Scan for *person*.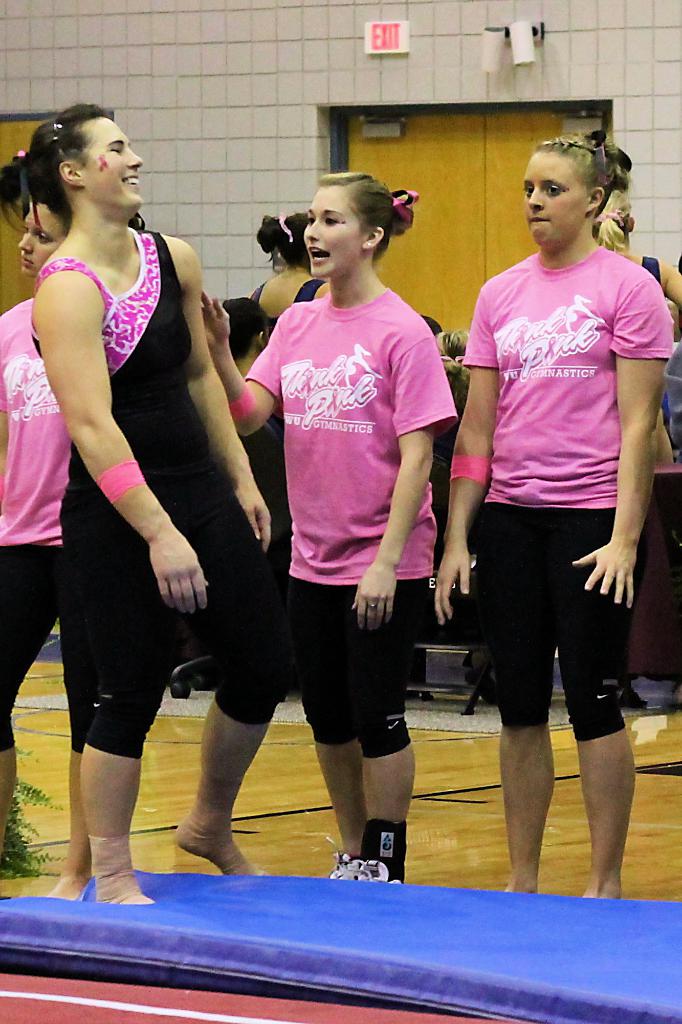
Scan result: rect(1, 99, 287, 909).
